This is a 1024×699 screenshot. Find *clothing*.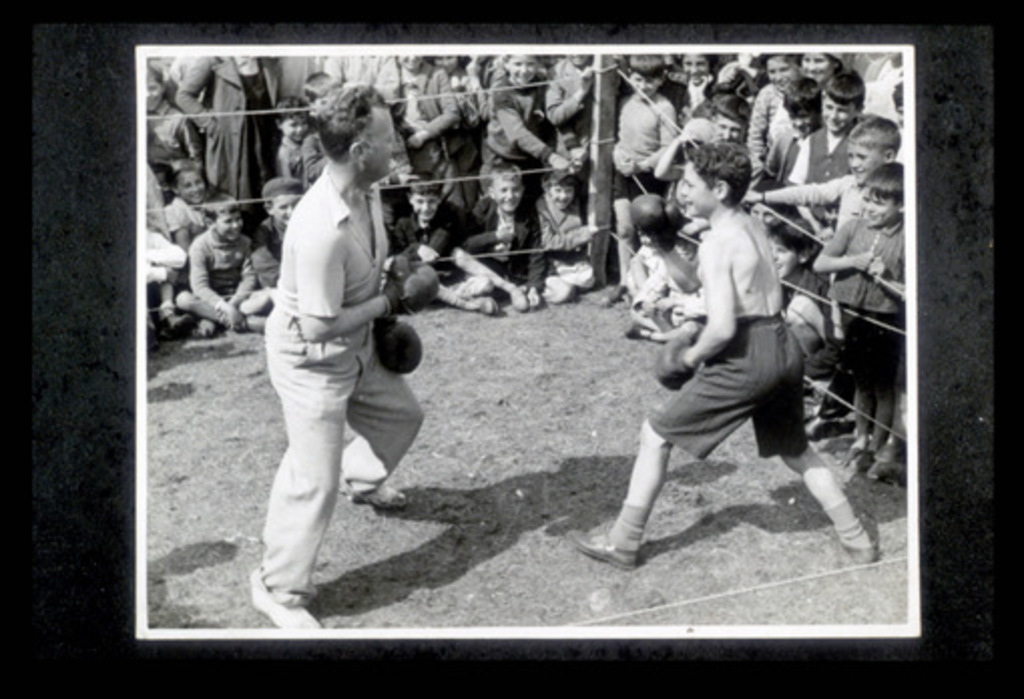
Bounding box: <box>610,88,685,209</box>.
